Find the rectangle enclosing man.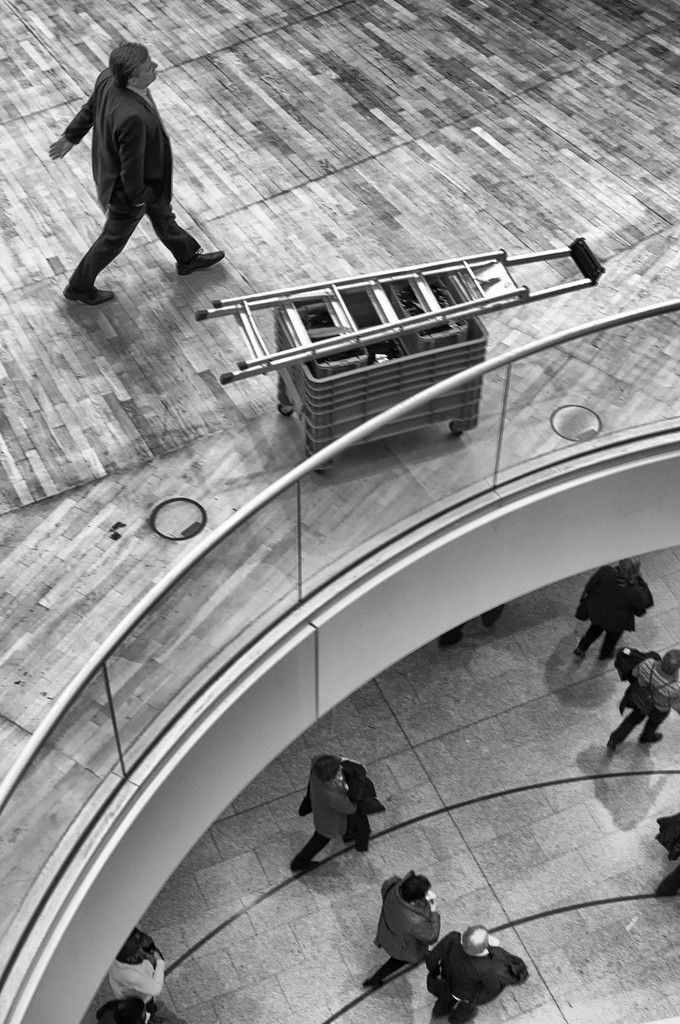
<box>106,940,161,1013</box>.
